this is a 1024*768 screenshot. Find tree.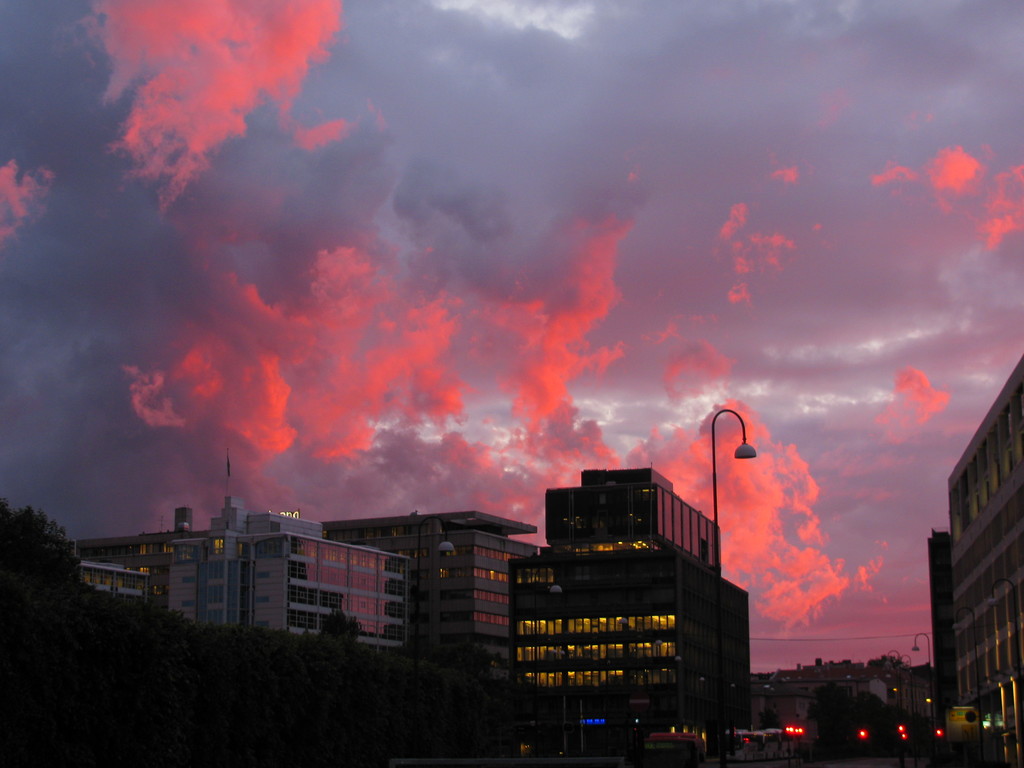
Bounding box: crop(0, 501, 83, 618).
